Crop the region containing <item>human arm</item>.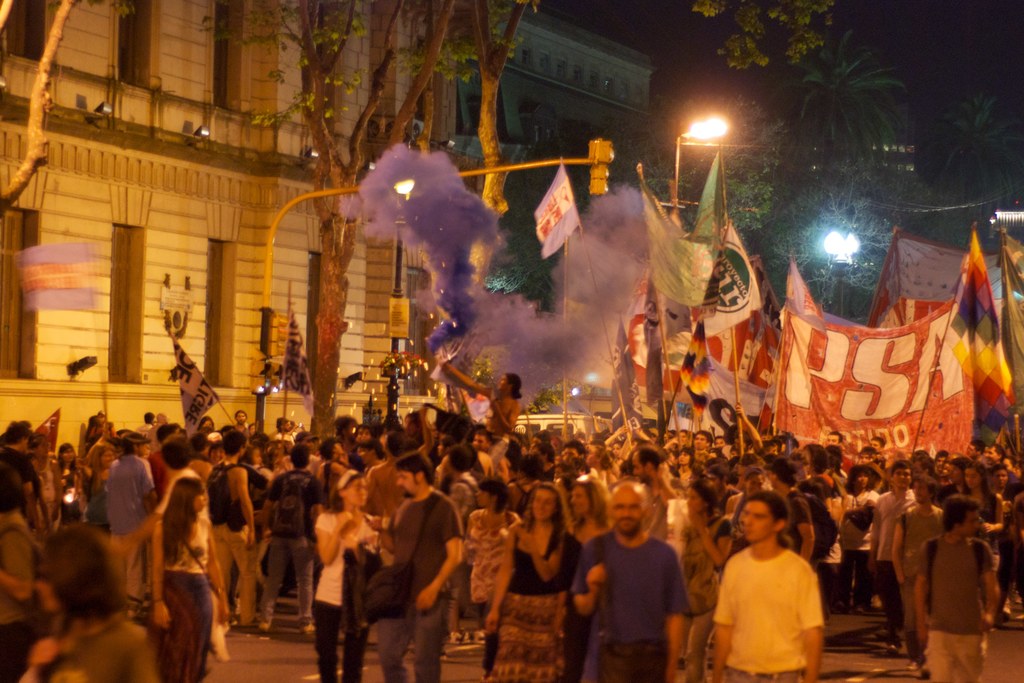
Crop region: {"x1": 446, "y1": 483, "x2": 474, "y2": 514}.
